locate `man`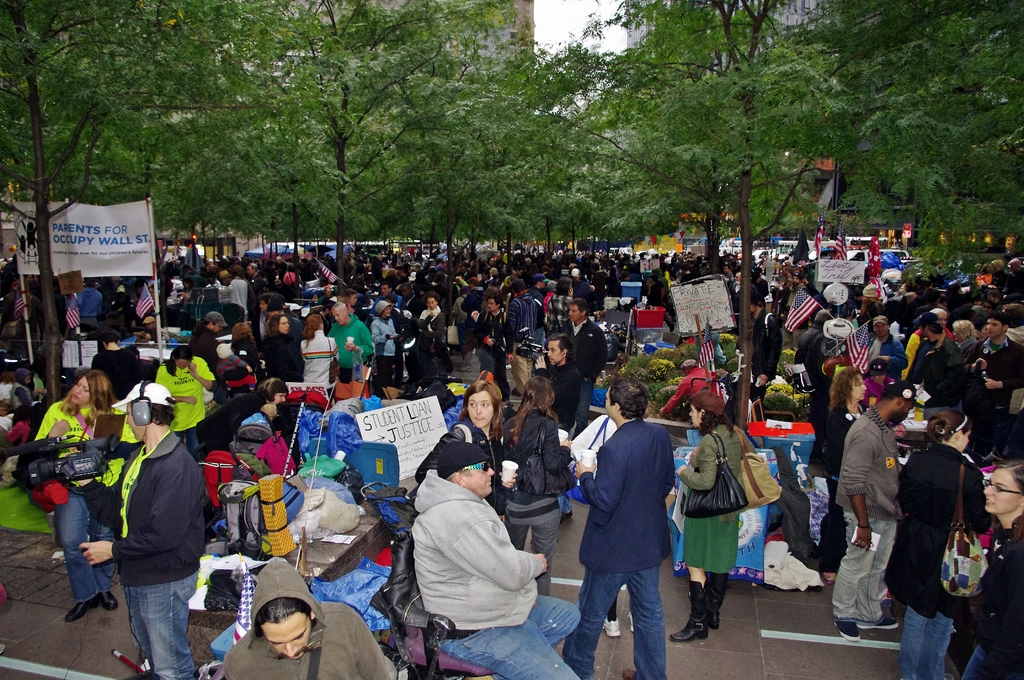
x1=404, y1=446, x2=580, y2=679
